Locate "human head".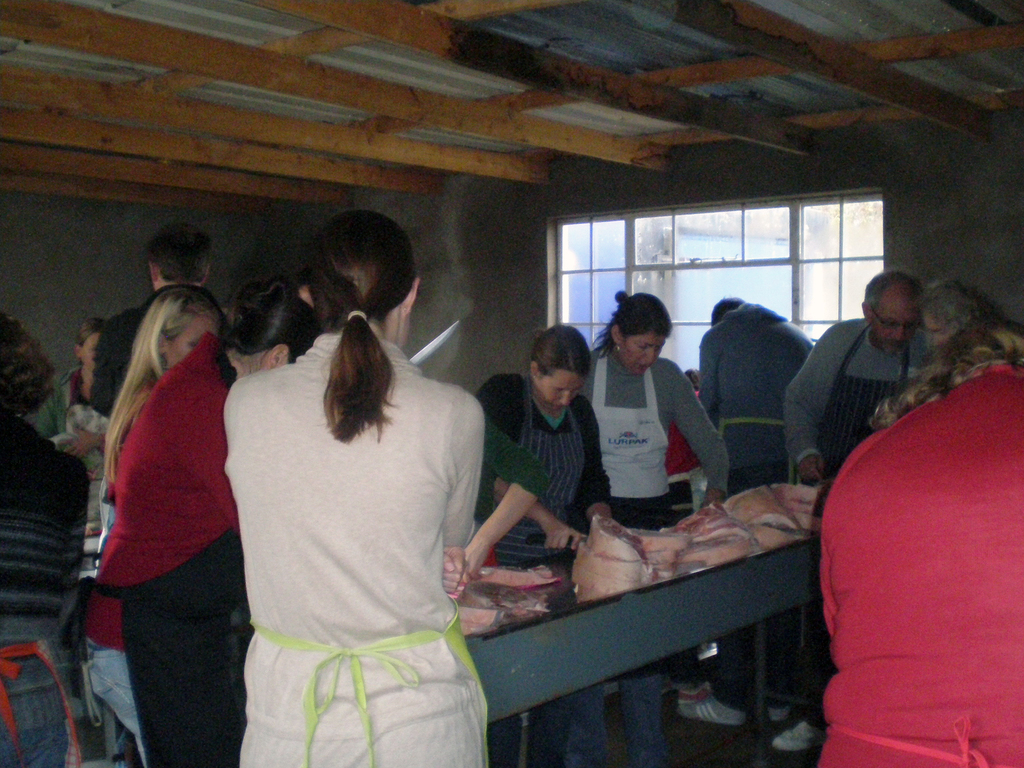
Bounding box: <region>299, 211, 422, 352</region>.
